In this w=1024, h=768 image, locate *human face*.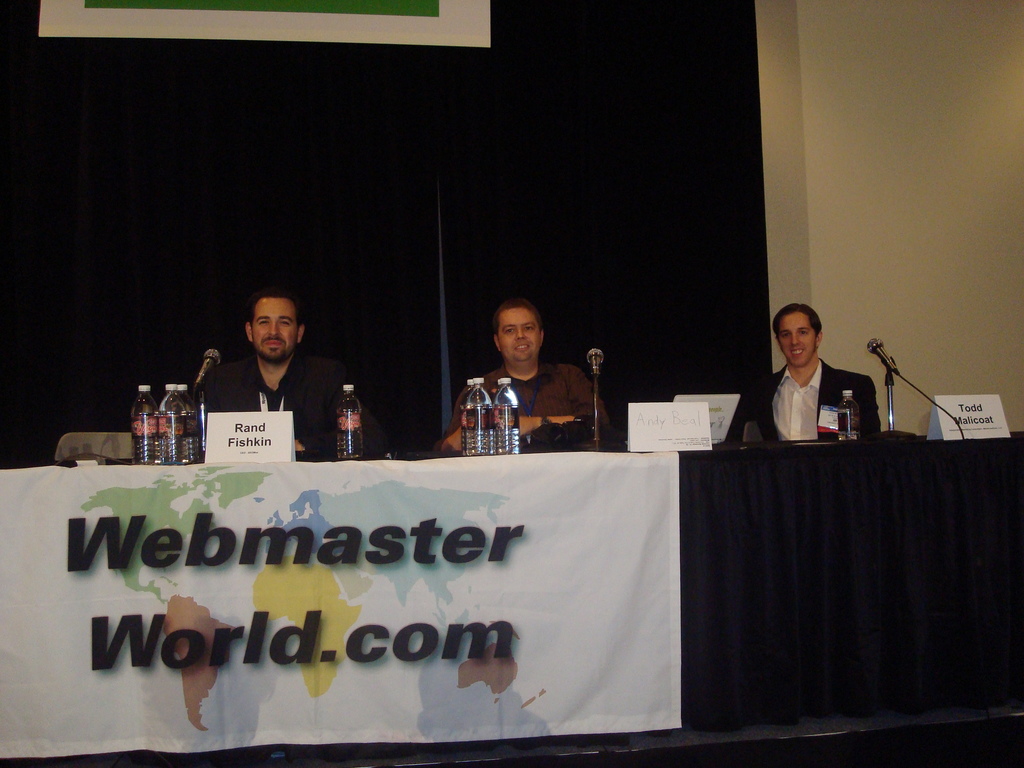
Bounding box: crop(250, 296, 299, 360).
